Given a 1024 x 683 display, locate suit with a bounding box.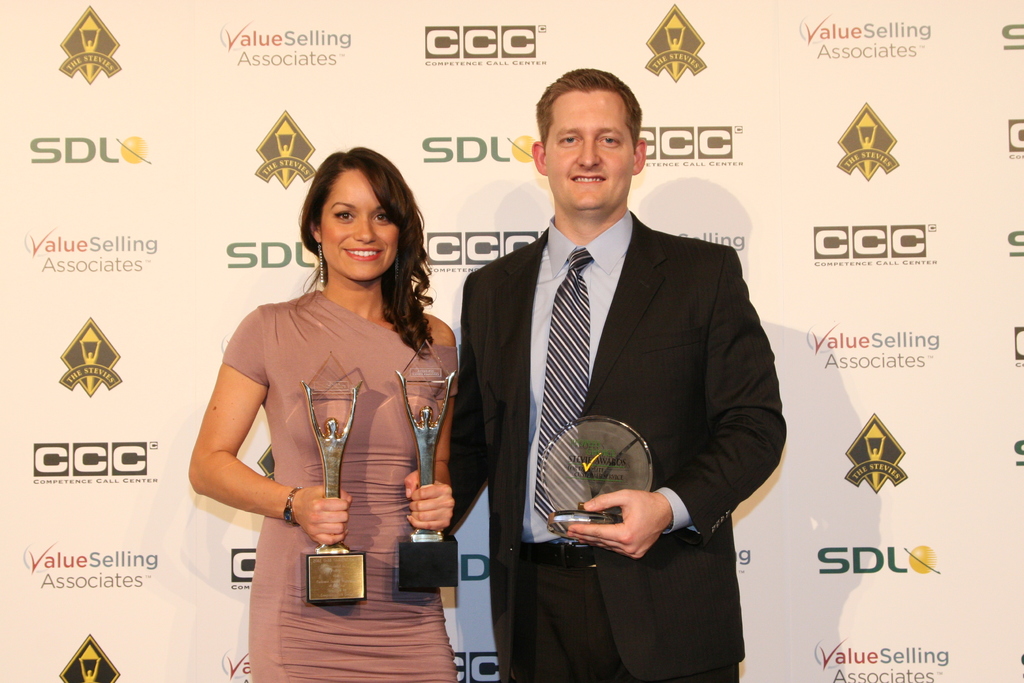
Located: box(453, 96, 775, 667).
